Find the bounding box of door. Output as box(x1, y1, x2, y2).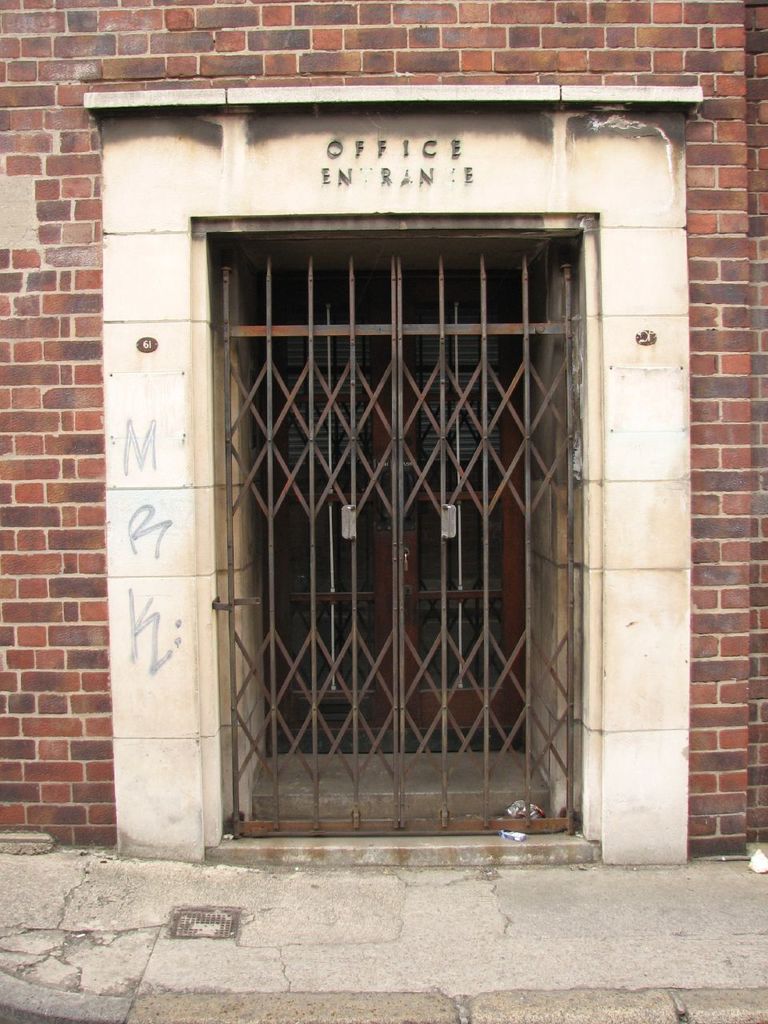
box(239, 260, 546, 726).
